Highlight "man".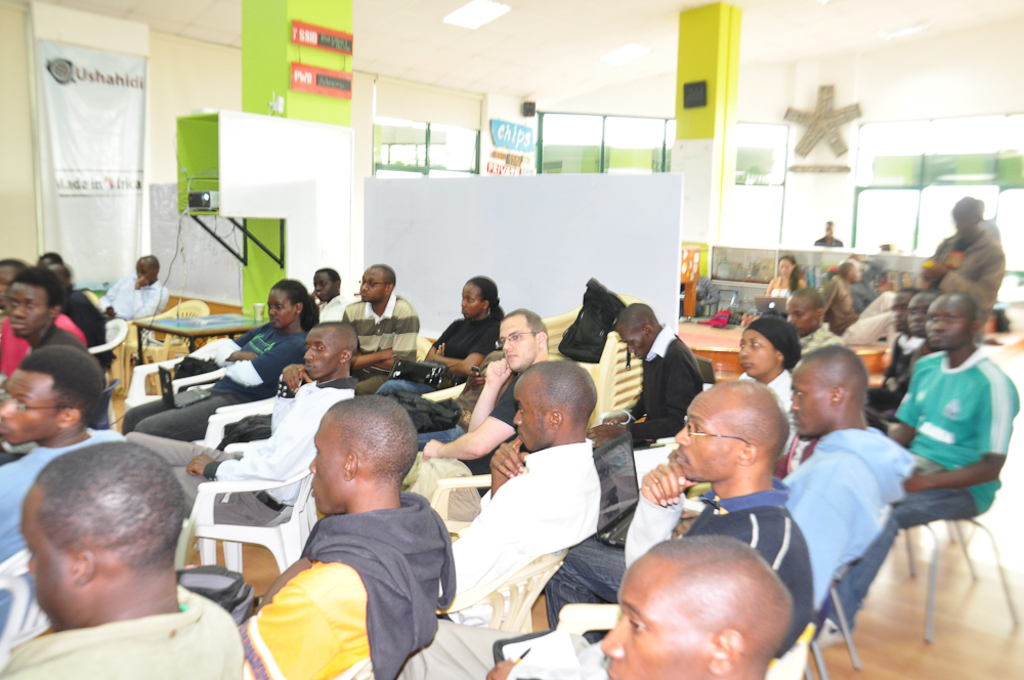
Highlighted region: rect(309, 270, 344, 326).
